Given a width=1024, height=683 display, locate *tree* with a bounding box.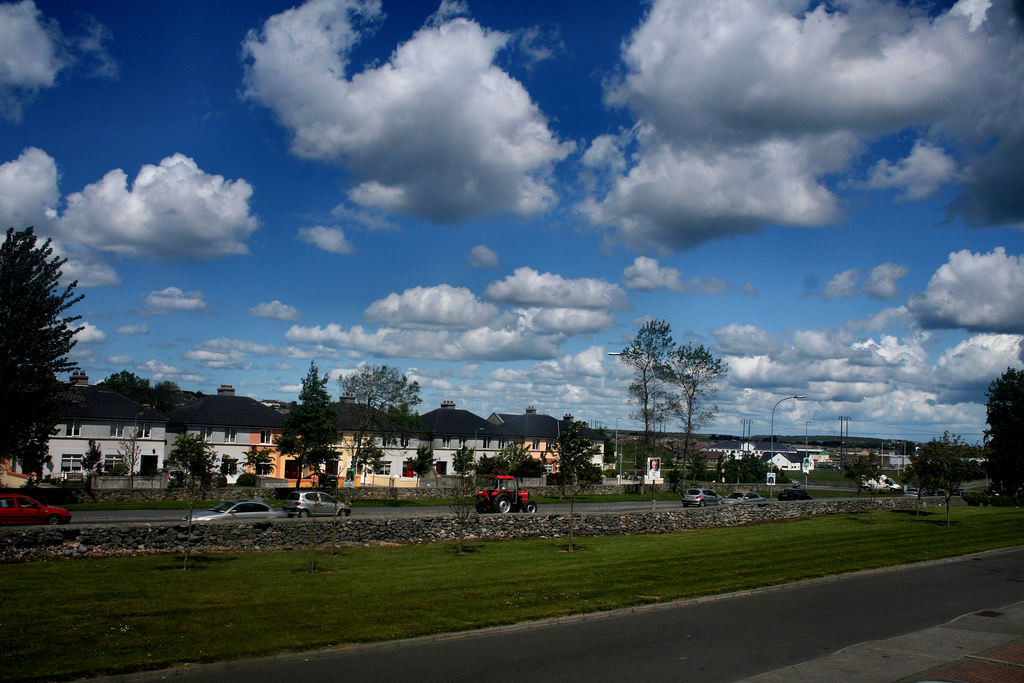
Located: left=335, top=352, right=429, bottom=413.
